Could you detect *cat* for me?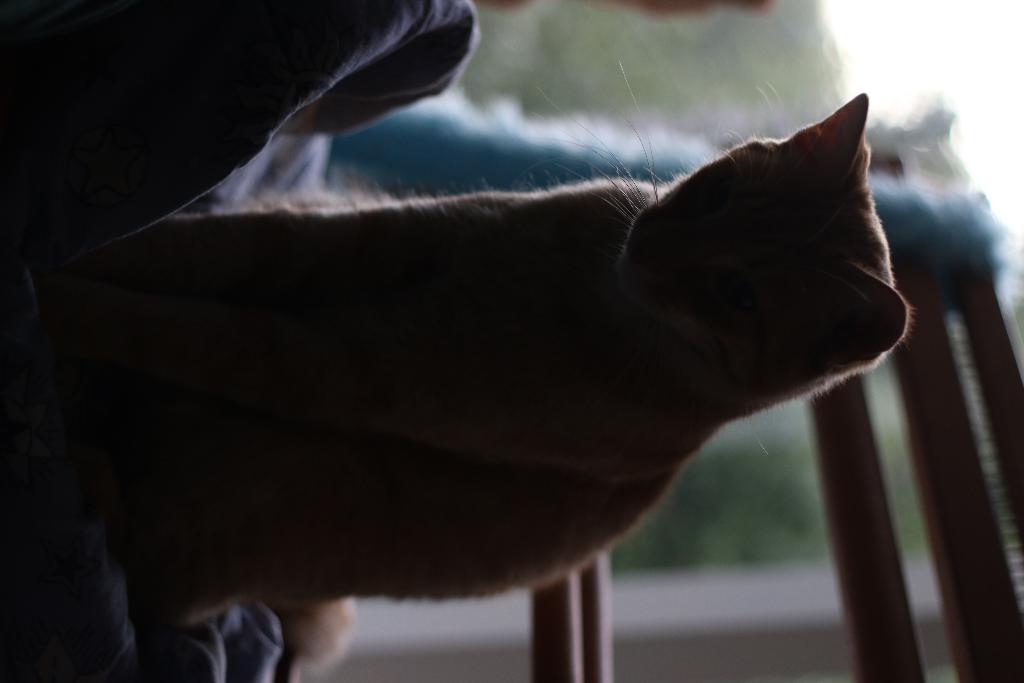
Detection result: l=0, t=85, r=913, b=634.
